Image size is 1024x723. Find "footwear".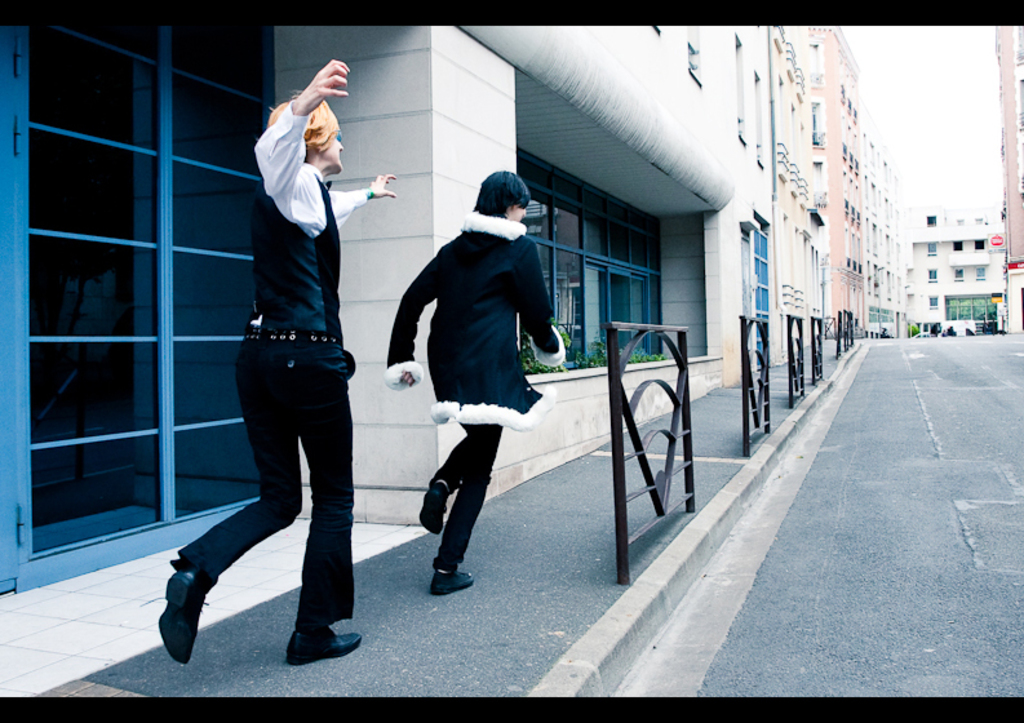
region(158, 567, 209, 669).
